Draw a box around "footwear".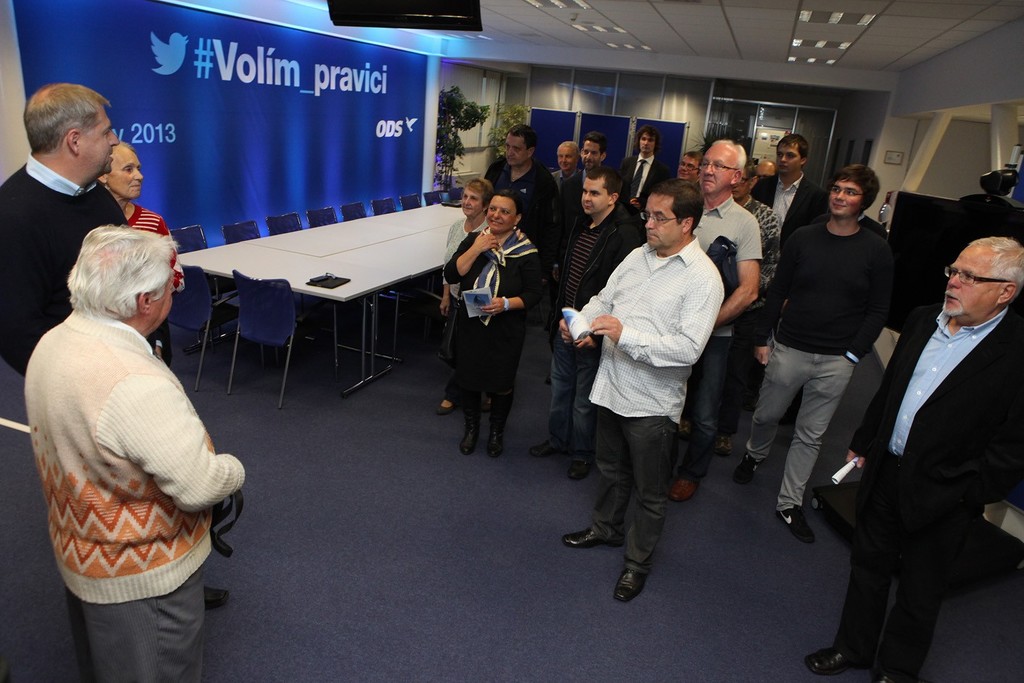
(521, 426, 576, 462).
